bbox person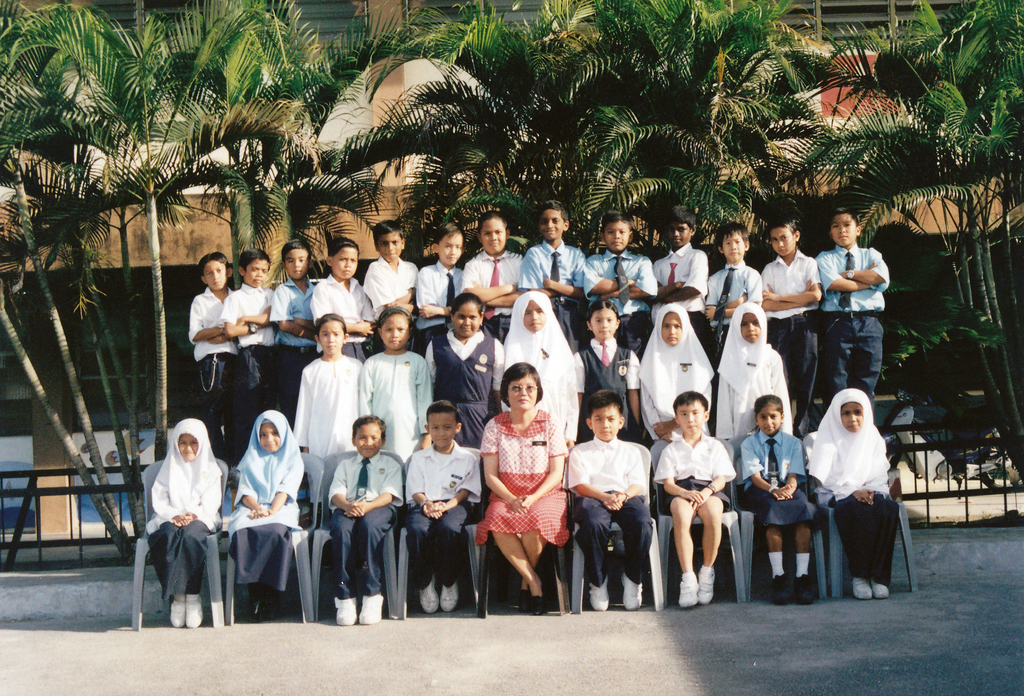
<box>712,295,790,453</box>
